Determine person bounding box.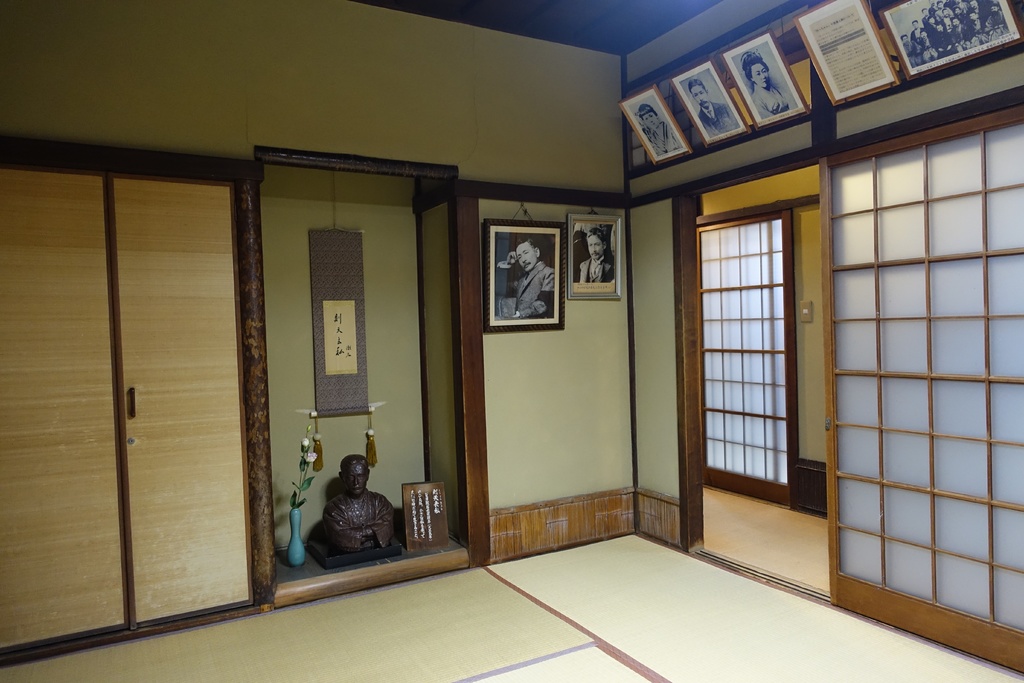
Determined: x1=576 y1=226 x2=614 y2=283.
